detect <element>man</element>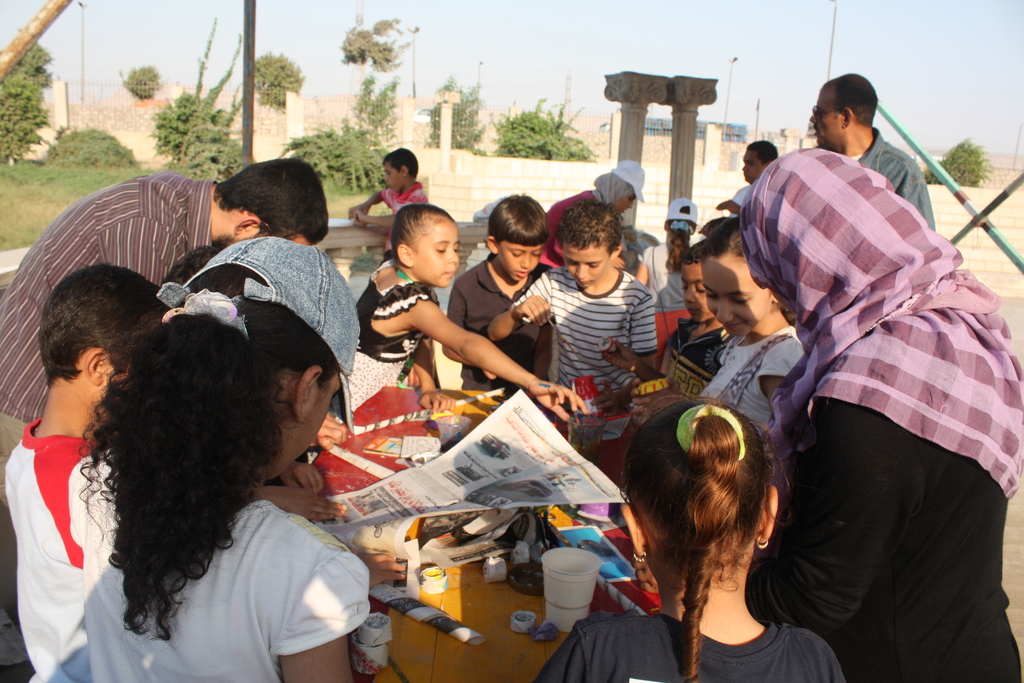
0:158:329:632
